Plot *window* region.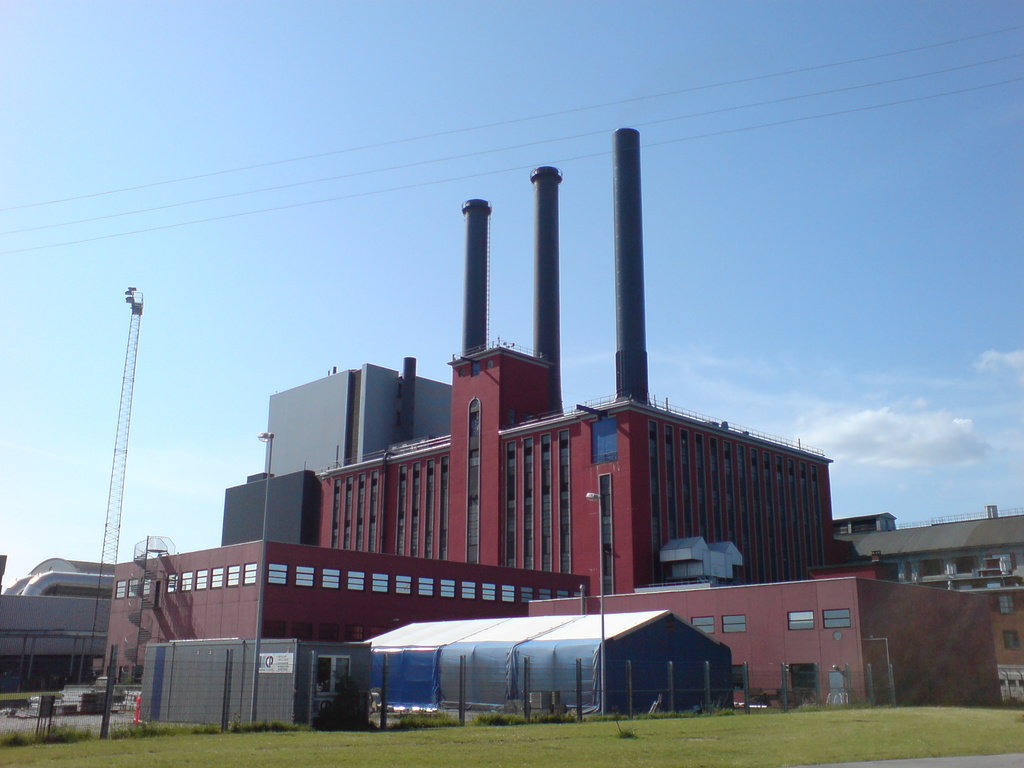
Plotted at l=132, t=666, r=143, b=685.
